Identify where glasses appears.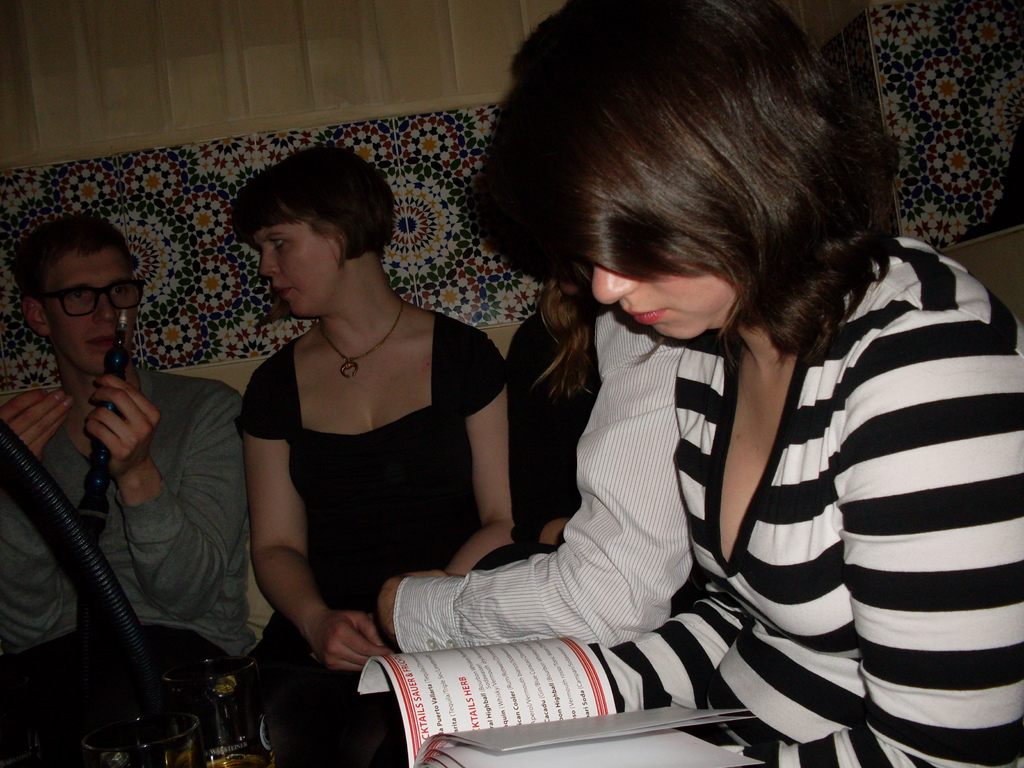
Appears at select_region(31, 284, 146, 321).
